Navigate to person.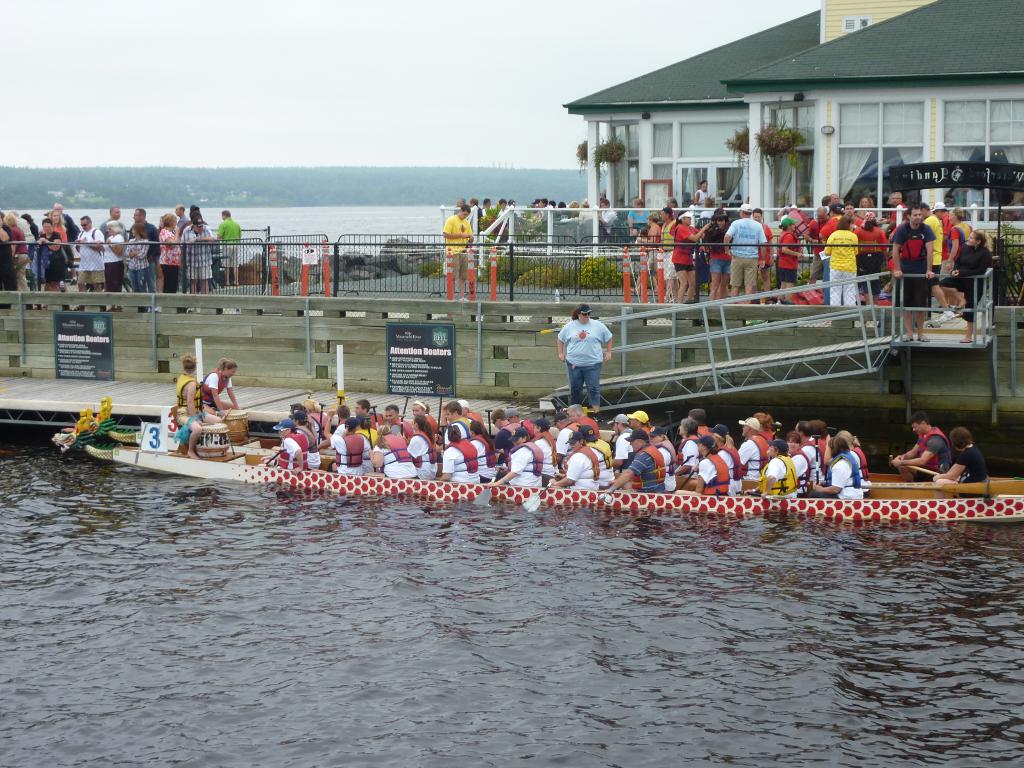
Navigation target: box(73, 217, 104, 312).
